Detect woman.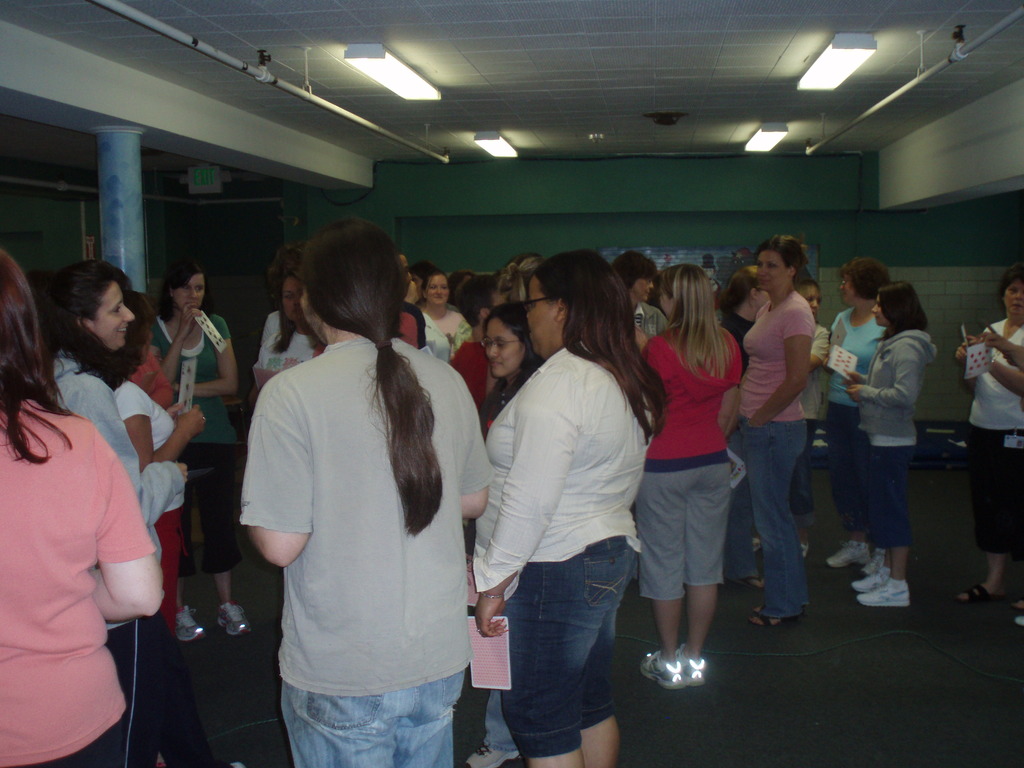
Detected at pyautogui.locateOnScreen(226, 205, 489, 765).
